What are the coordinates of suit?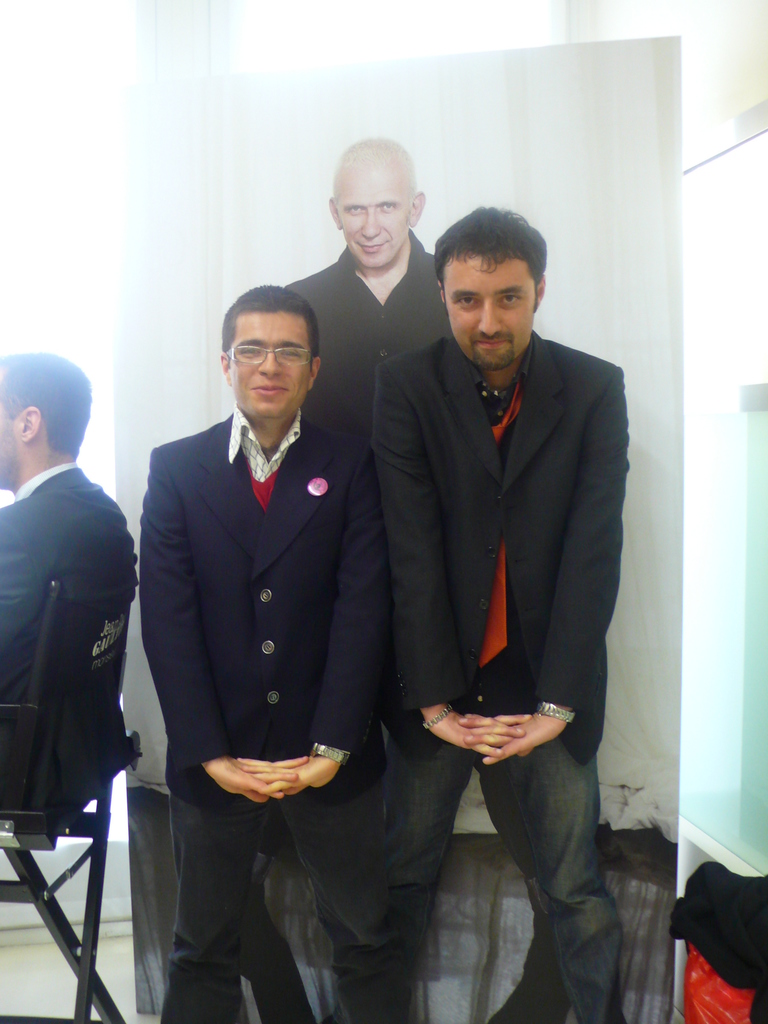
366,323,630,1023.
